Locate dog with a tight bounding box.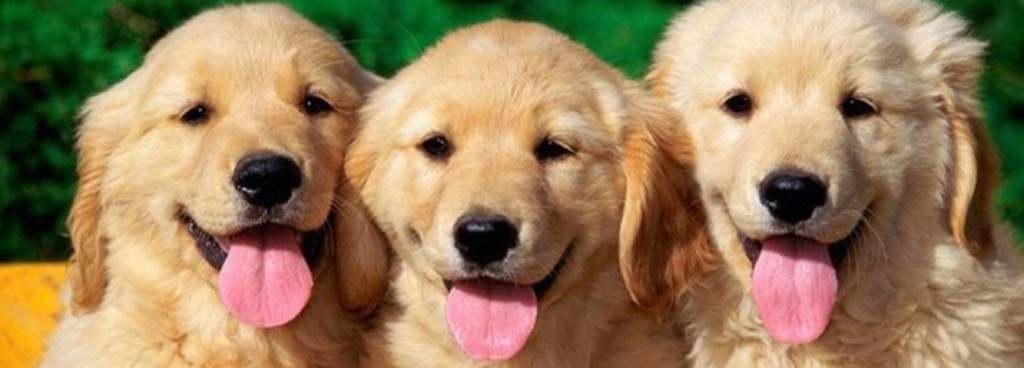
bbox(643, 0, 1023, 367).
